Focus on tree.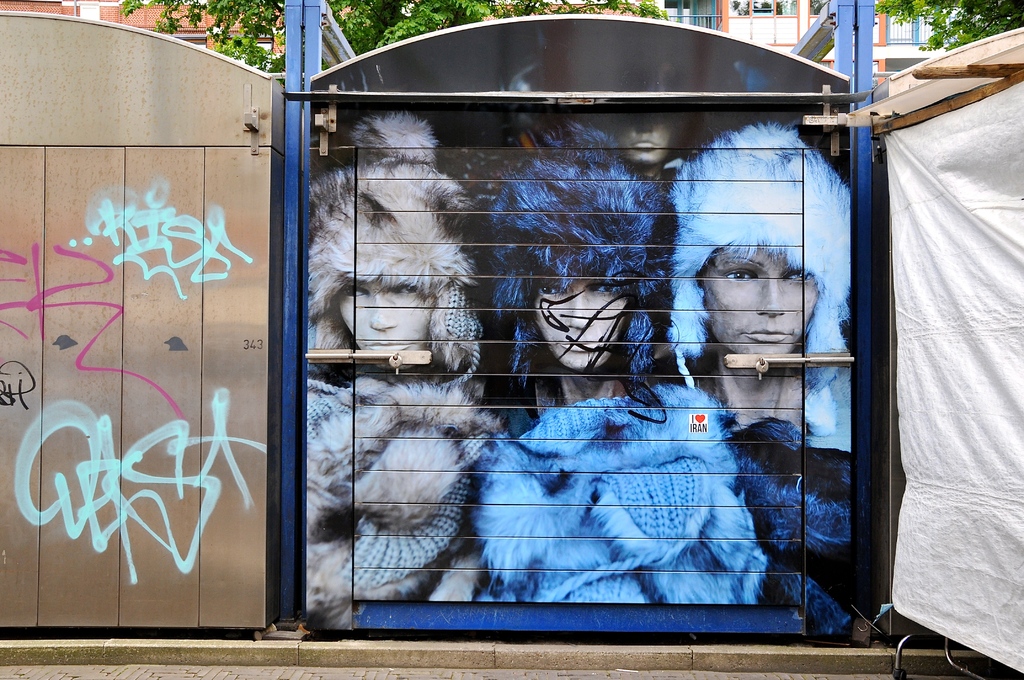
Focused at 812,0,1023,51.
